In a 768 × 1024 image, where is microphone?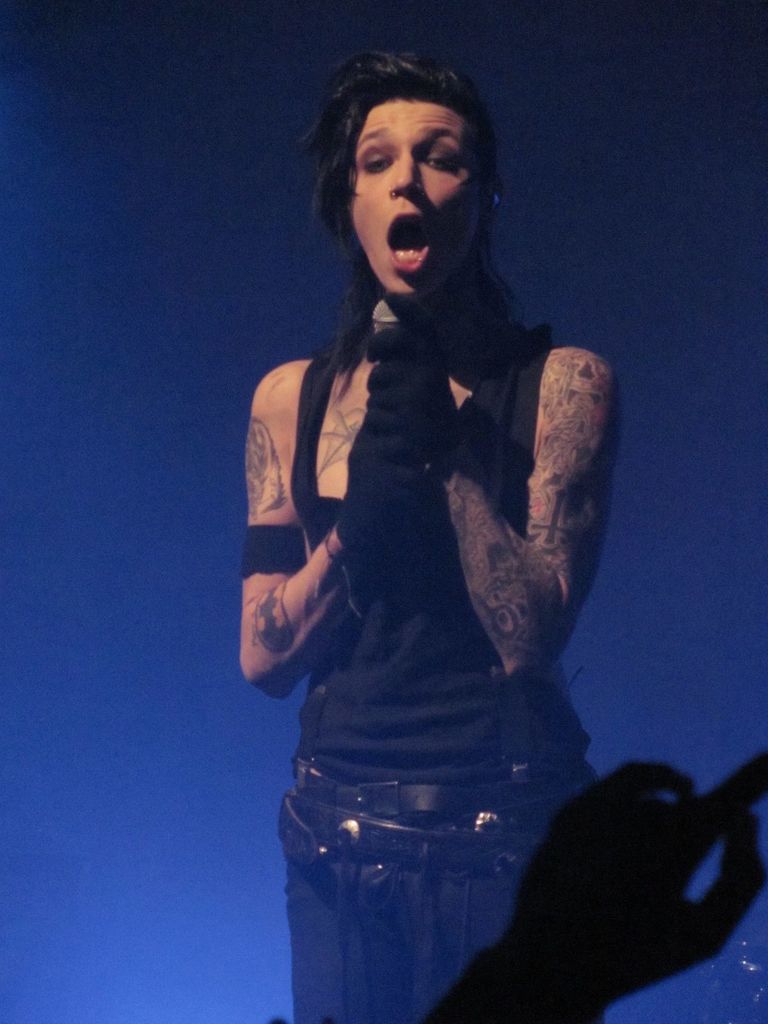
bbox(379, 292, 399, 333).
